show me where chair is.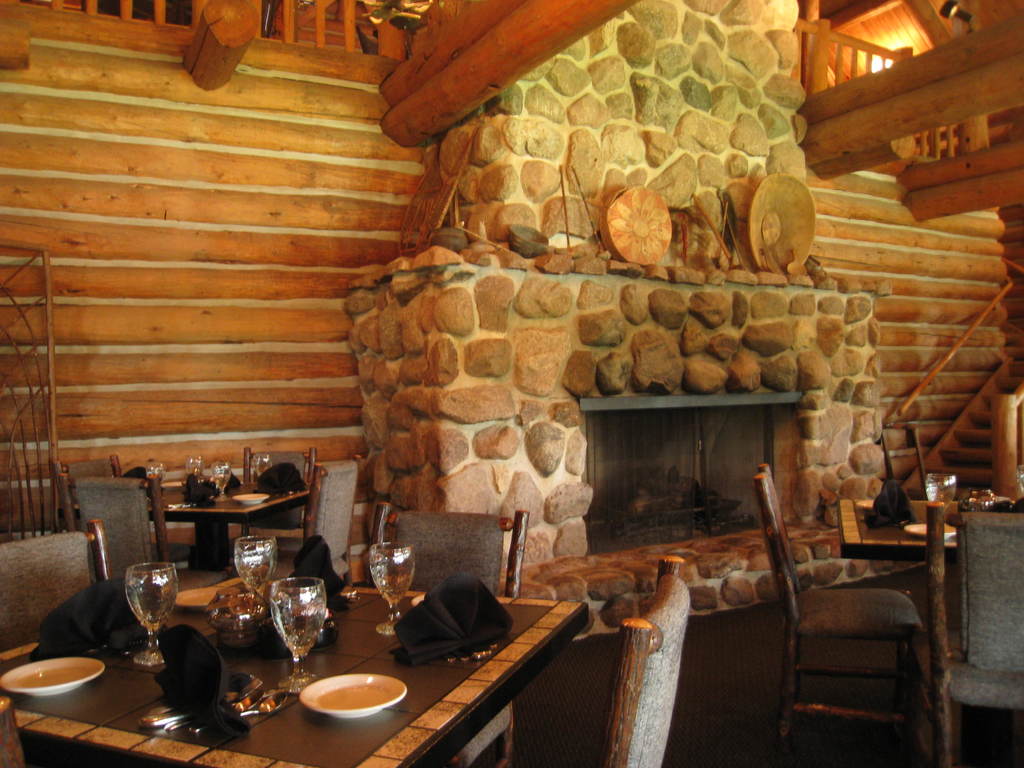
chair is at bbox=(600, 552, 691, 767).
